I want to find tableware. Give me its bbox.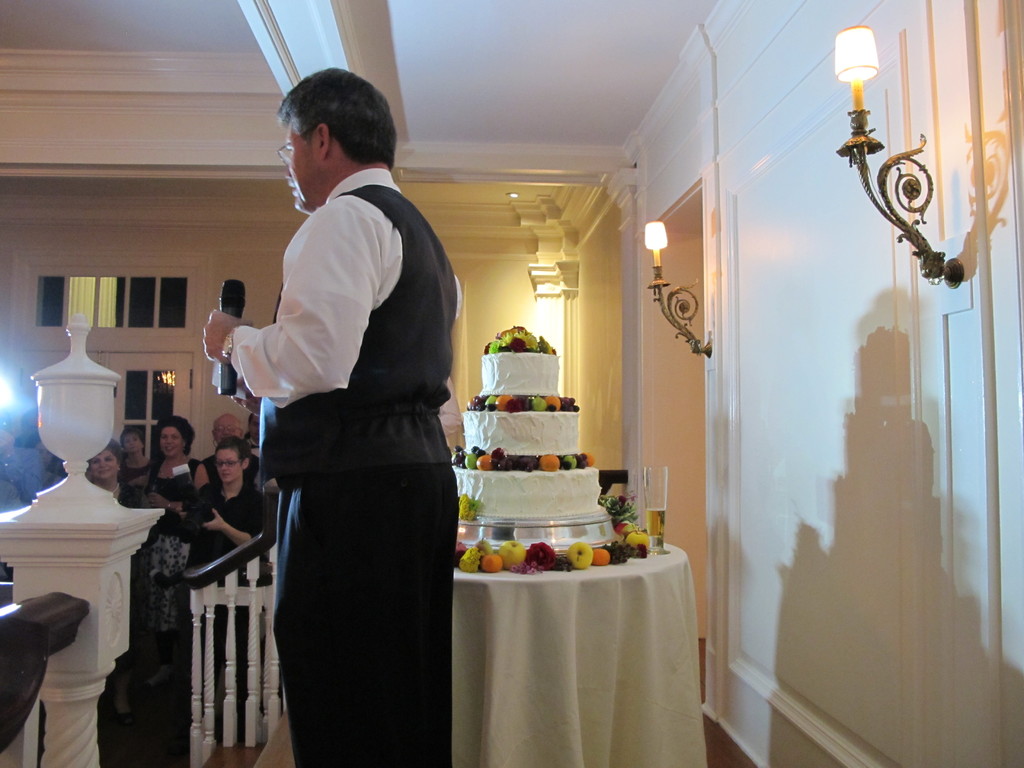
crop(639, 465, 669, 556).
